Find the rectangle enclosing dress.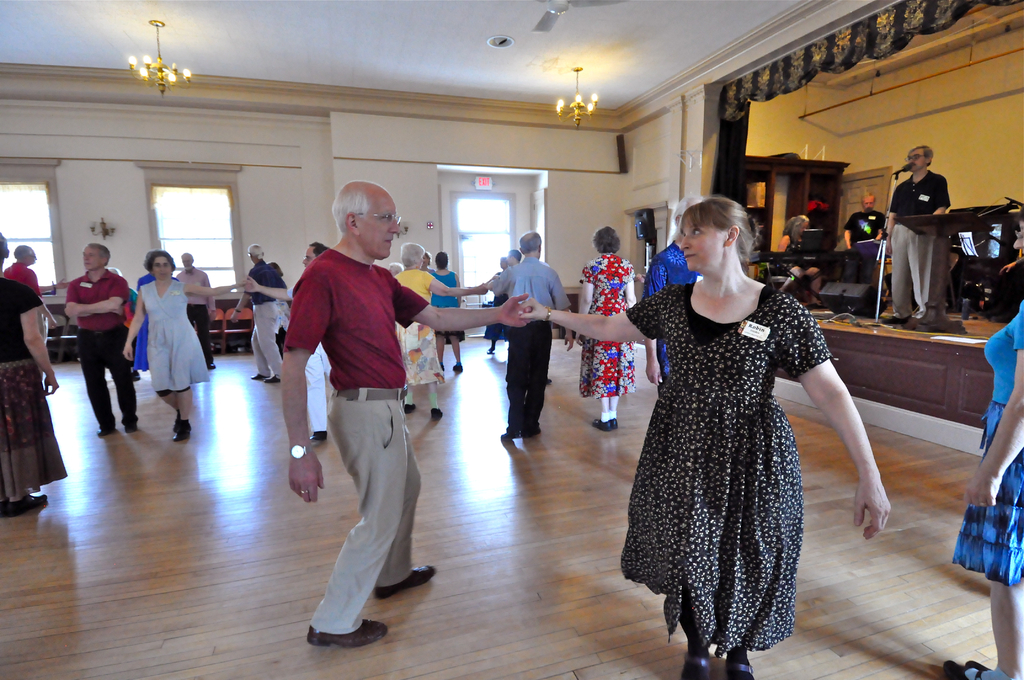
left=580, top=253, right=637, bottom=401.
